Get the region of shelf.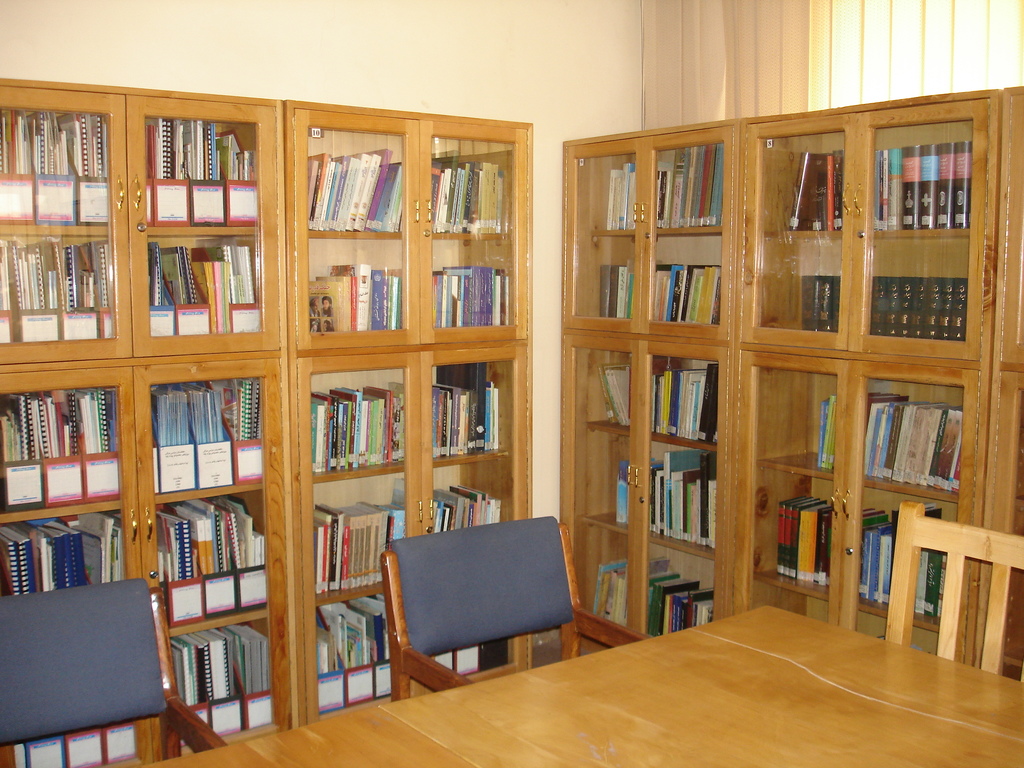
[left=585, top=339, right=637, bottom=420].
